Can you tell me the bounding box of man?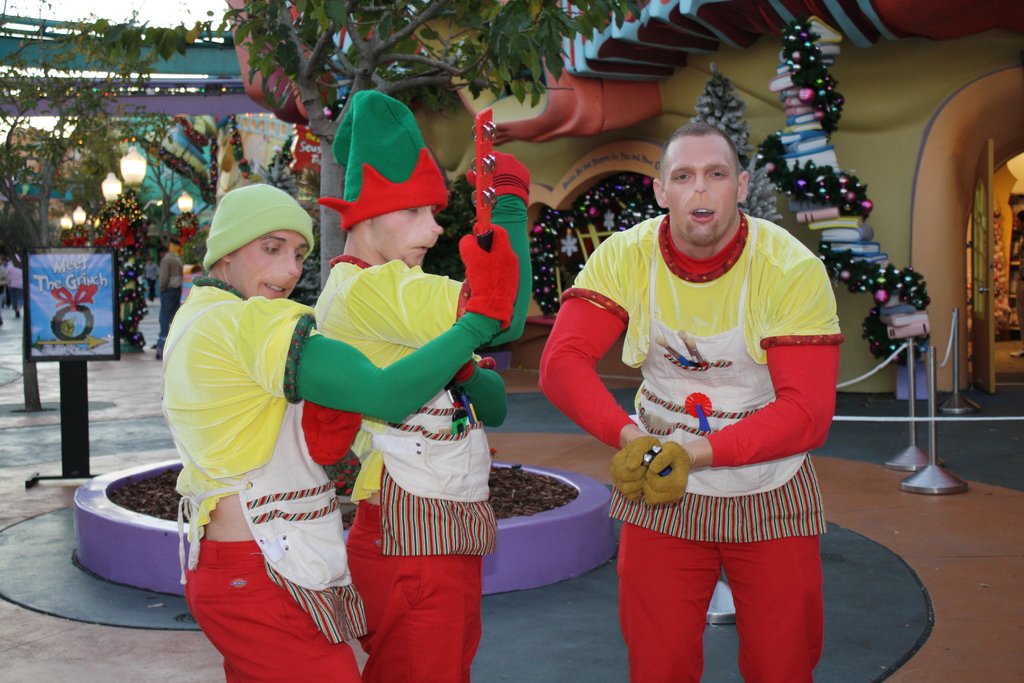
x1=157, y1=183, x2=522, y2=682.
